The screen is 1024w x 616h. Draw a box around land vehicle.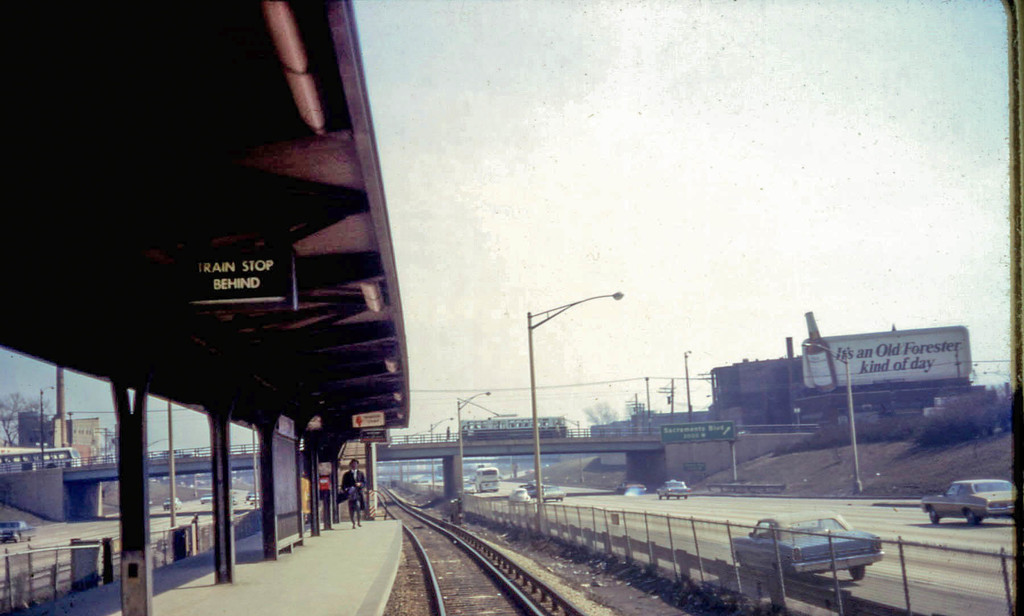
481:465:500:492.
